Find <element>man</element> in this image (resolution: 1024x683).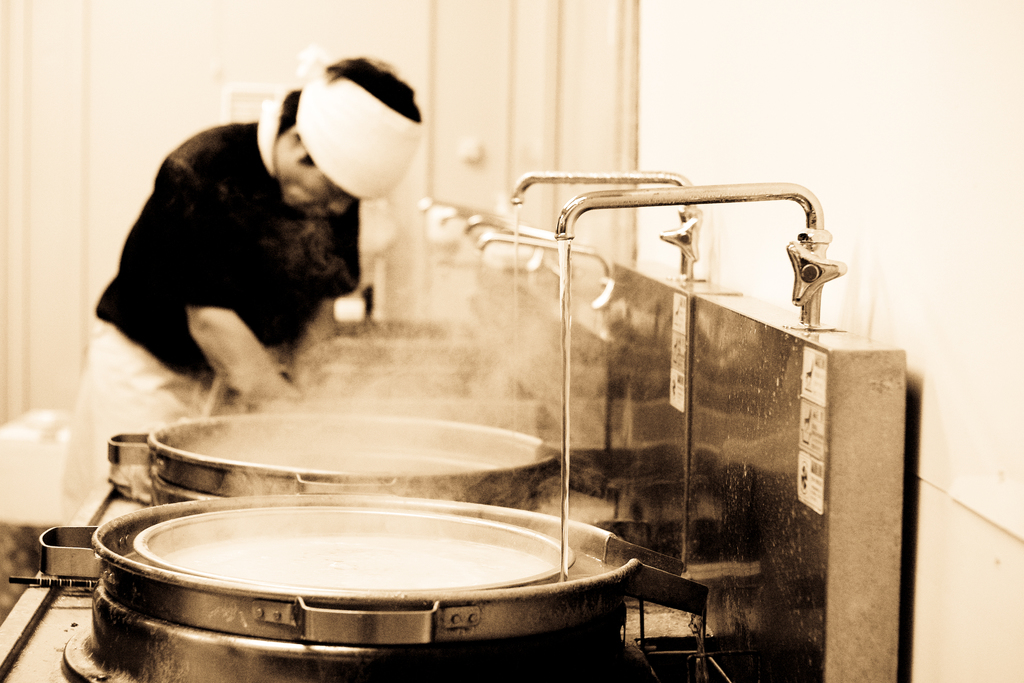
[x1=78, y1=96, x2=398, y2=436].
